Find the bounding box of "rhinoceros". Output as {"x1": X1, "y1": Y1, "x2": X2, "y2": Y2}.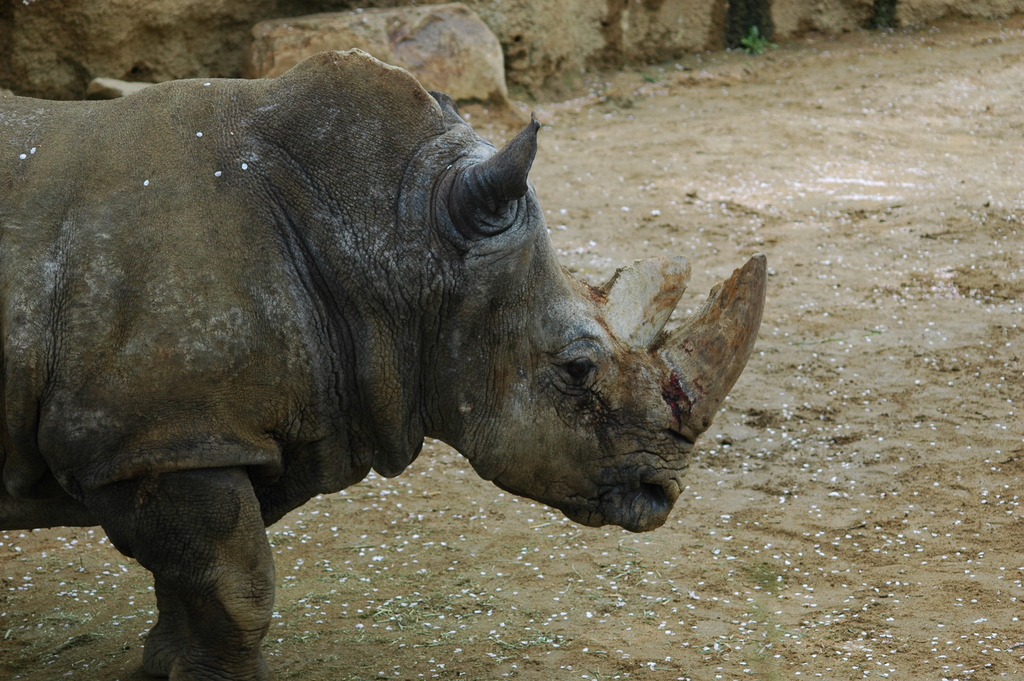
{"x1": 0, "y1": 45, "x2": 766, "y2": 680}.
